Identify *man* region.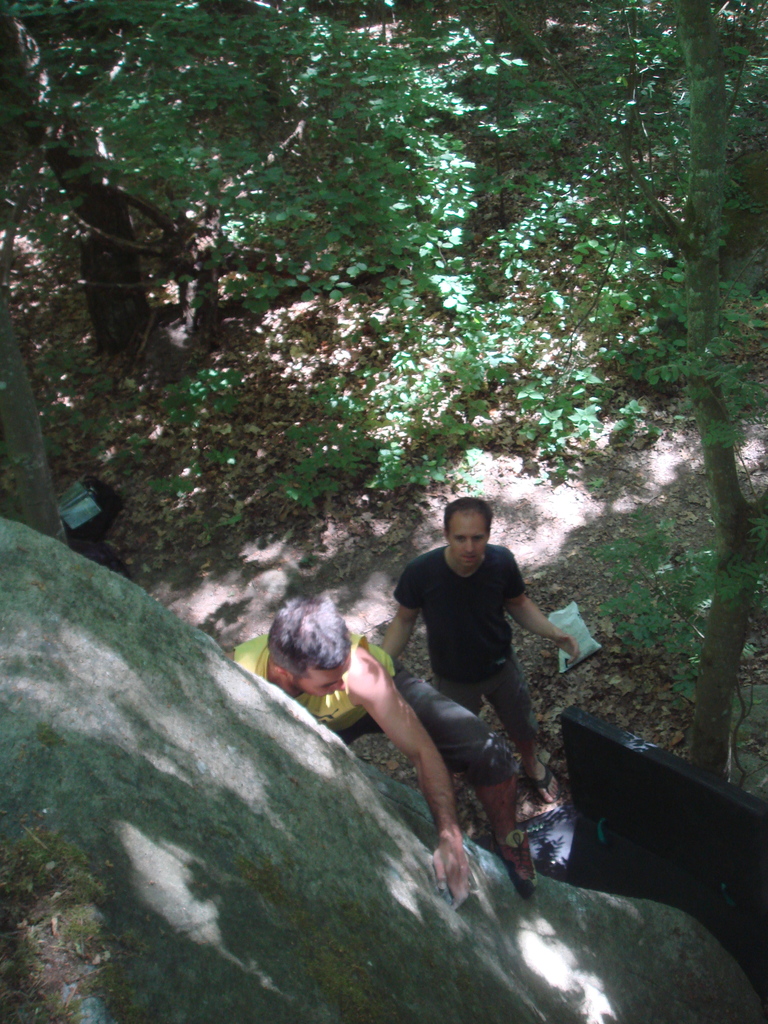
Region: {"left": 232, "top": 603, "right": 535, "bottom": 897}.
